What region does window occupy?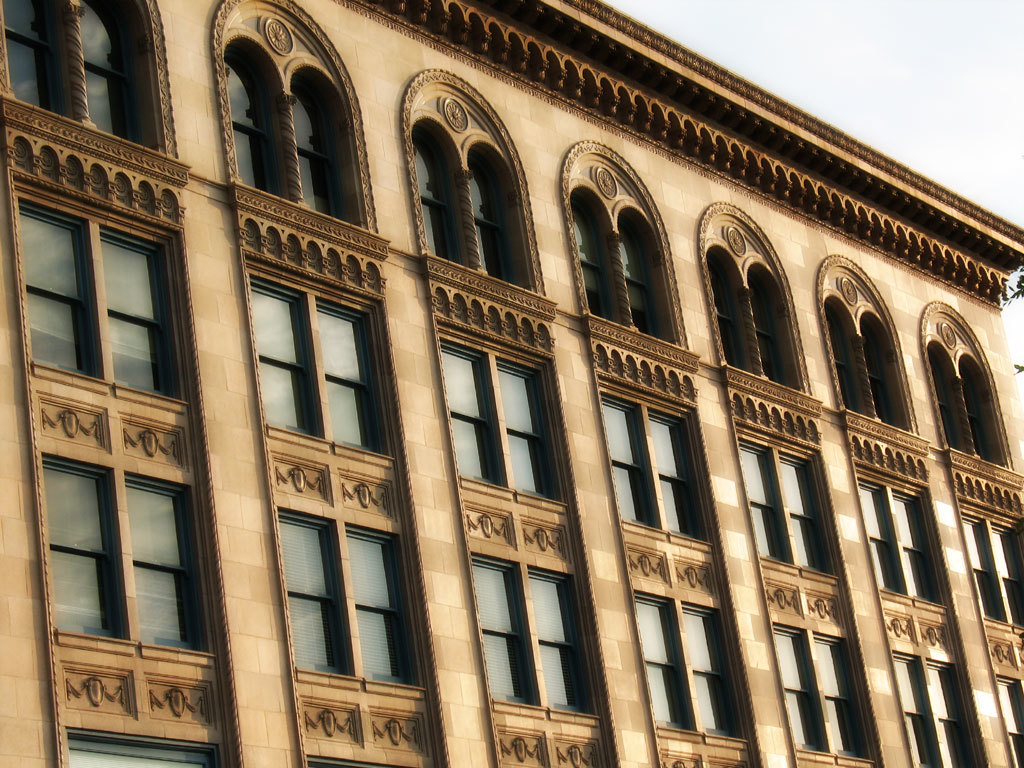
left=0, top=0, right=171, bottom=150.
